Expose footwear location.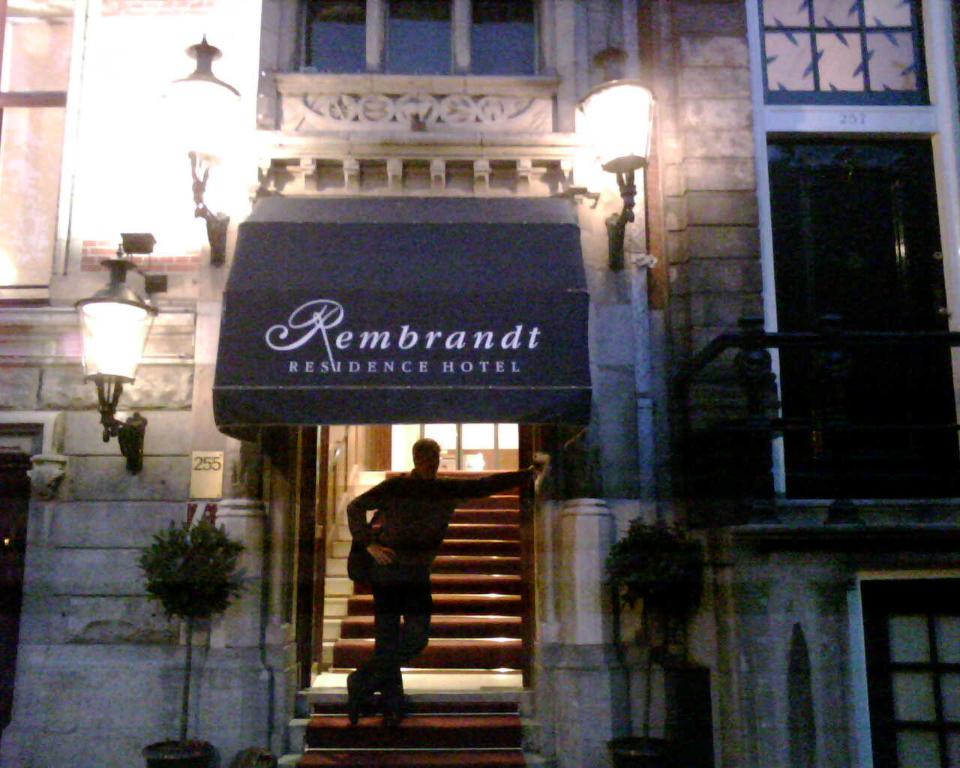
Exposed at (left=379, top=688, right=418, bottom=743).
